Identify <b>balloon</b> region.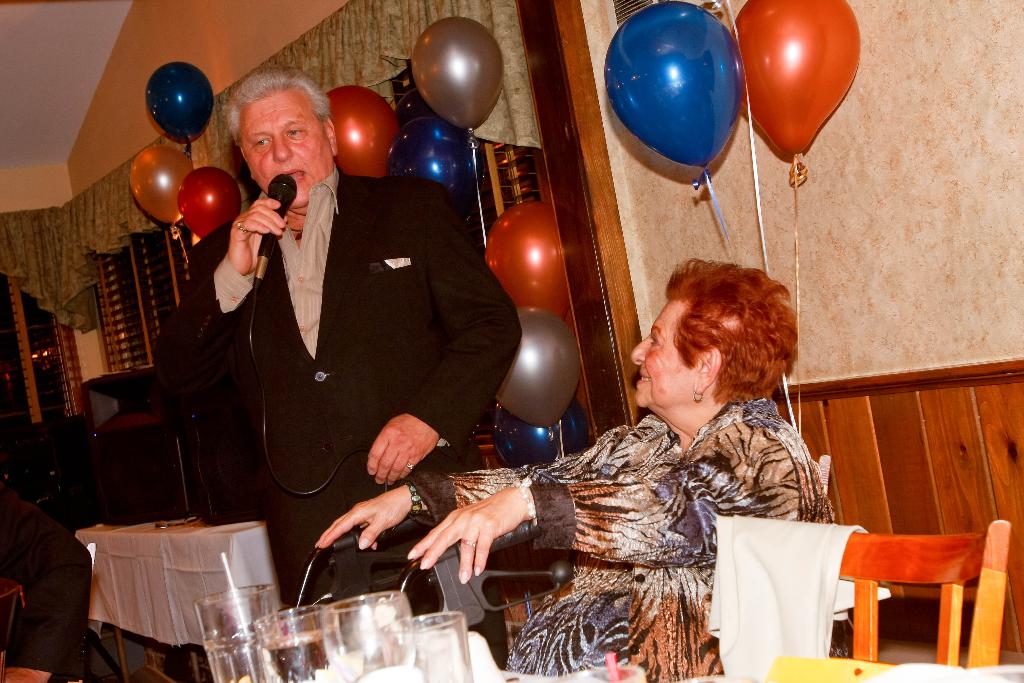
Region: (729, 0, 860, 161).
